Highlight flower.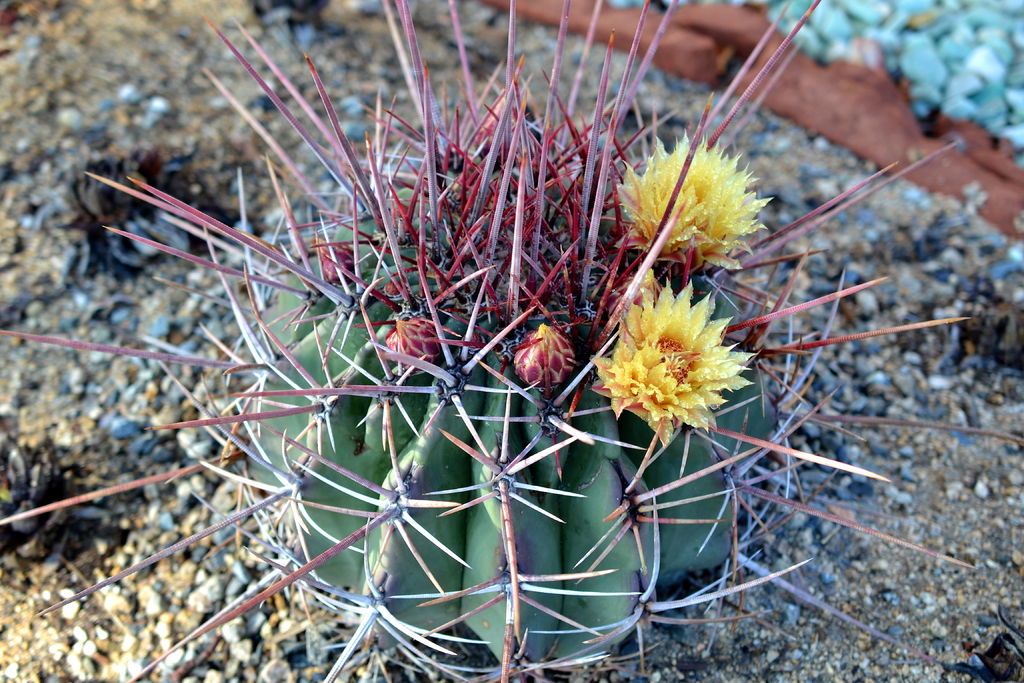
Highlighted region: left=315, top=241, right=354, bottom=287.
